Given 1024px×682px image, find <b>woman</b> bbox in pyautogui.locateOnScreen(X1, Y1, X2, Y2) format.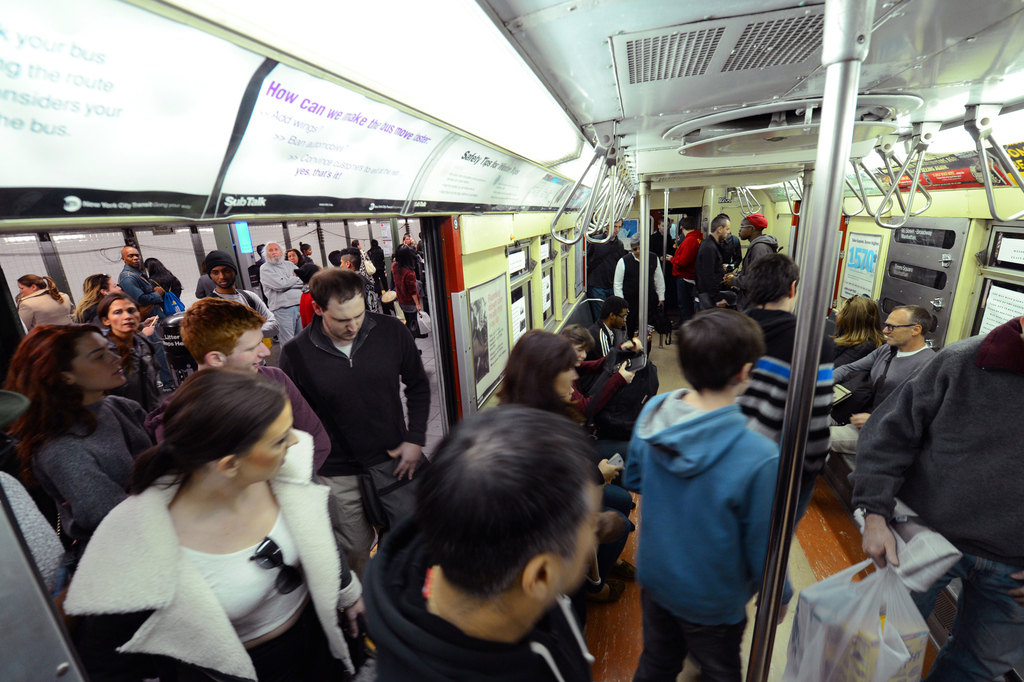
pyautogui.locateOnScreen(836, 291, 884, 355).
